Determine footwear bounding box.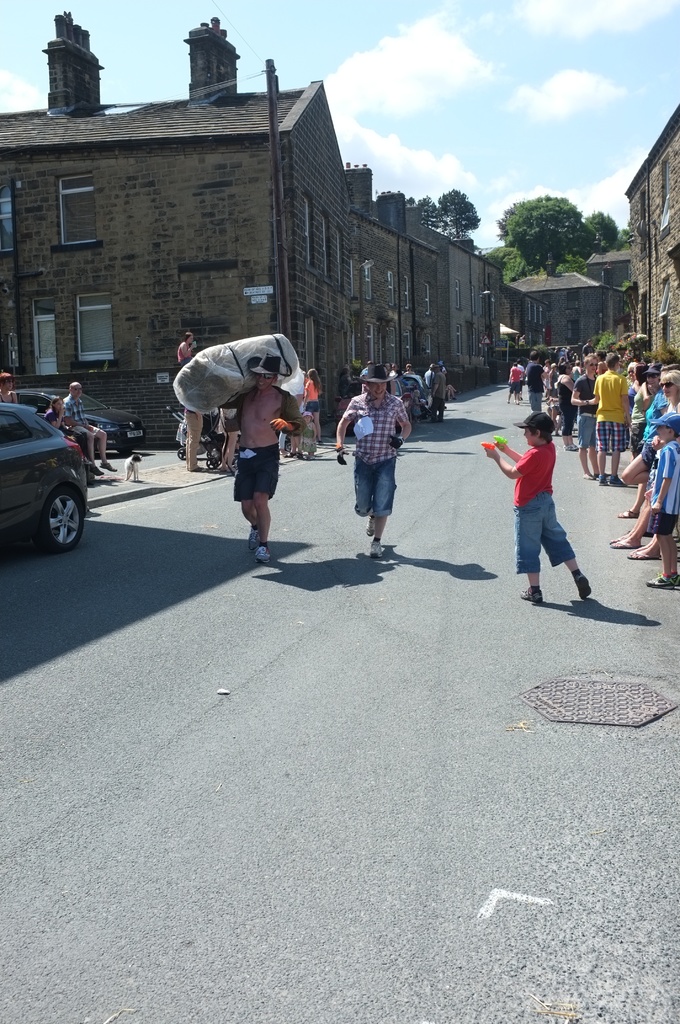
Determined: [x1=674, y1=573, x2=679, y2=588].
